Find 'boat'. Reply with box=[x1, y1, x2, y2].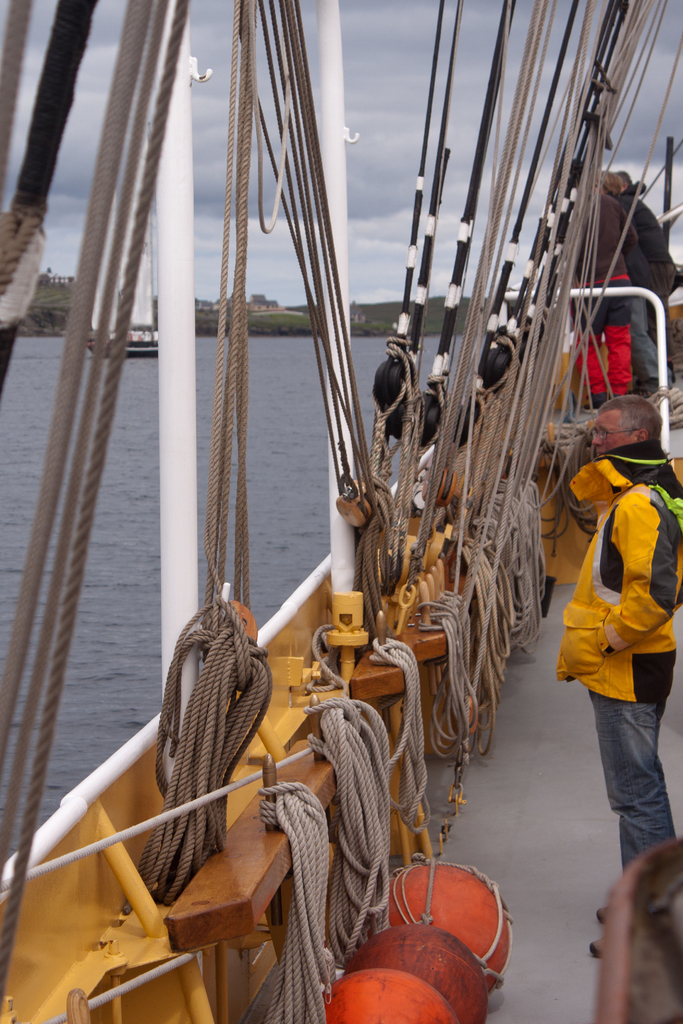
box=[83, 241, 154, 362].
